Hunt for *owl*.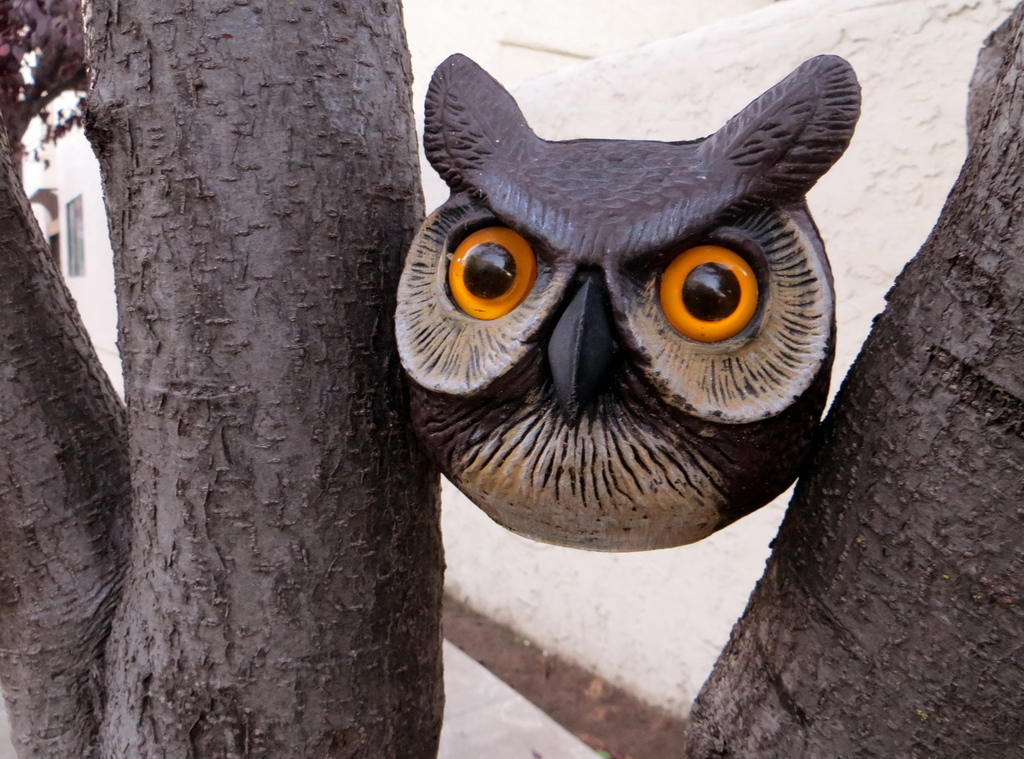
Hunted down at 387:47:865:587.
